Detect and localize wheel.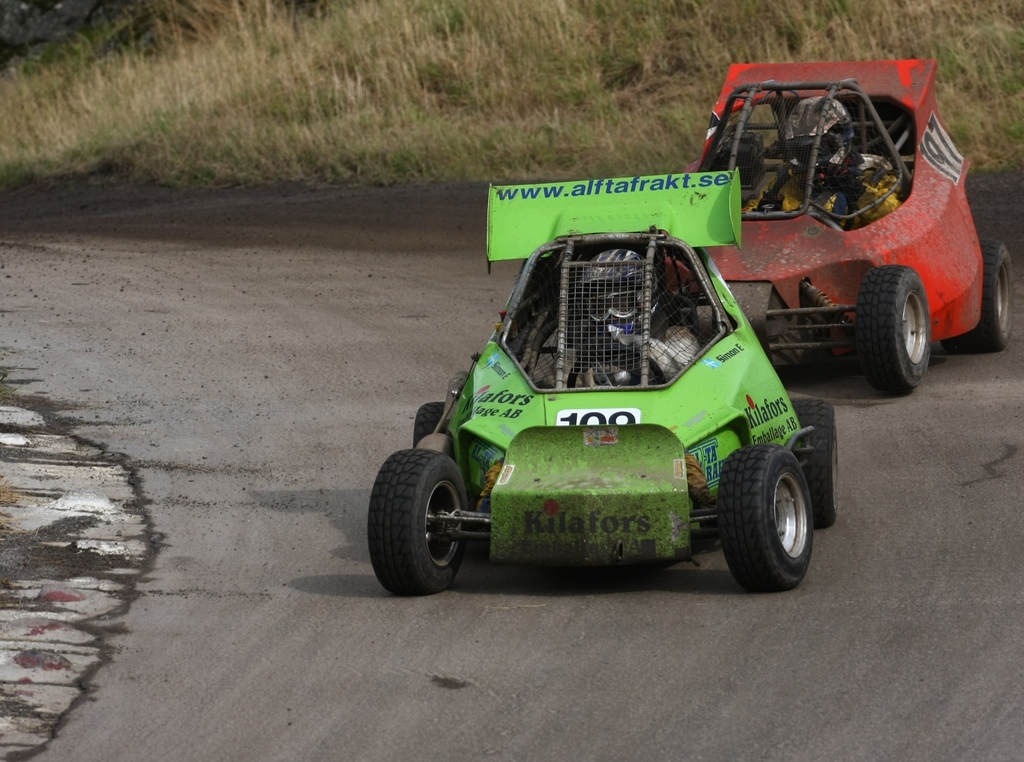
Localized at region(787, 393, 840, 533).
